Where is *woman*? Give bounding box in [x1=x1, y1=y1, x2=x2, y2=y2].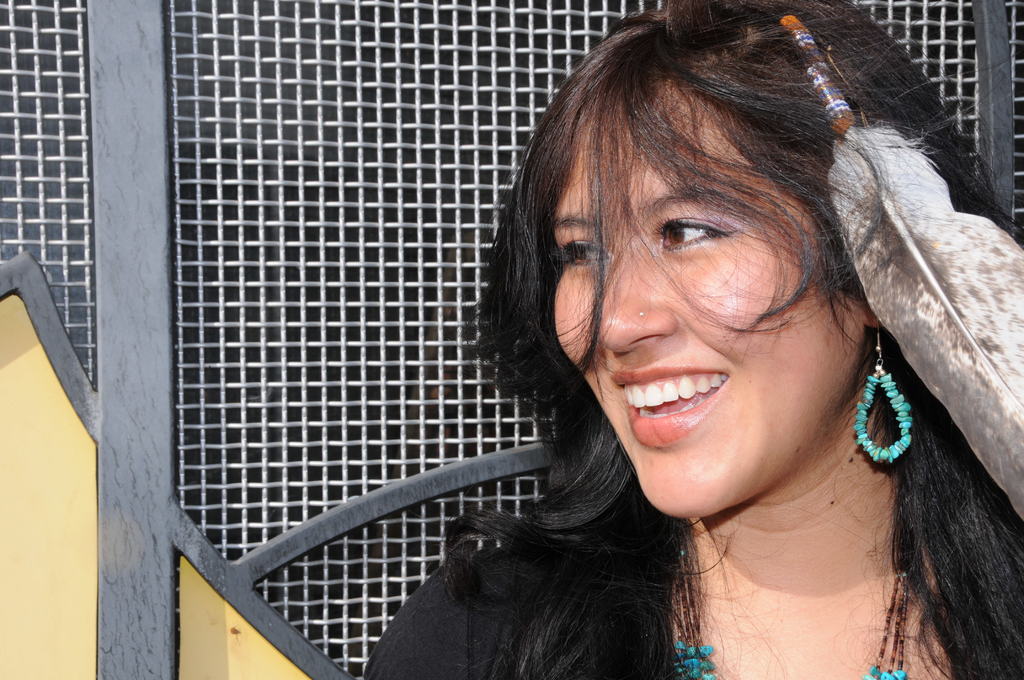
[x1=313, y1=0, x2=1008, y2=679].
